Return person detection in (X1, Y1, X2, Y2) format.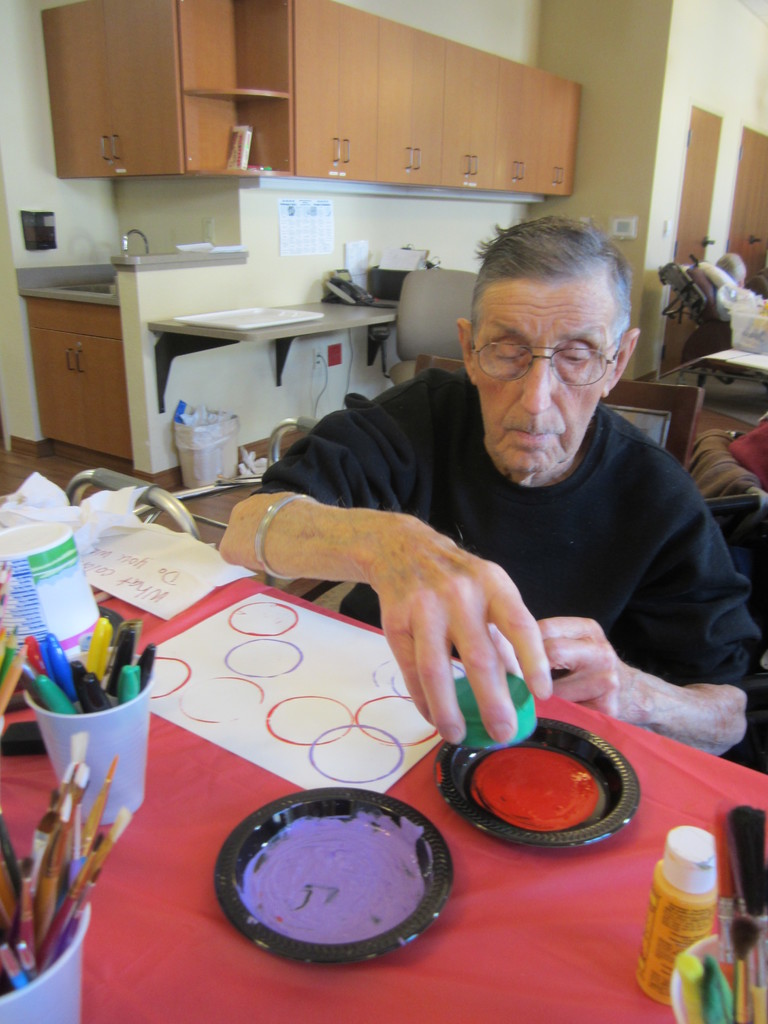
(718, 250, 767, 305).
